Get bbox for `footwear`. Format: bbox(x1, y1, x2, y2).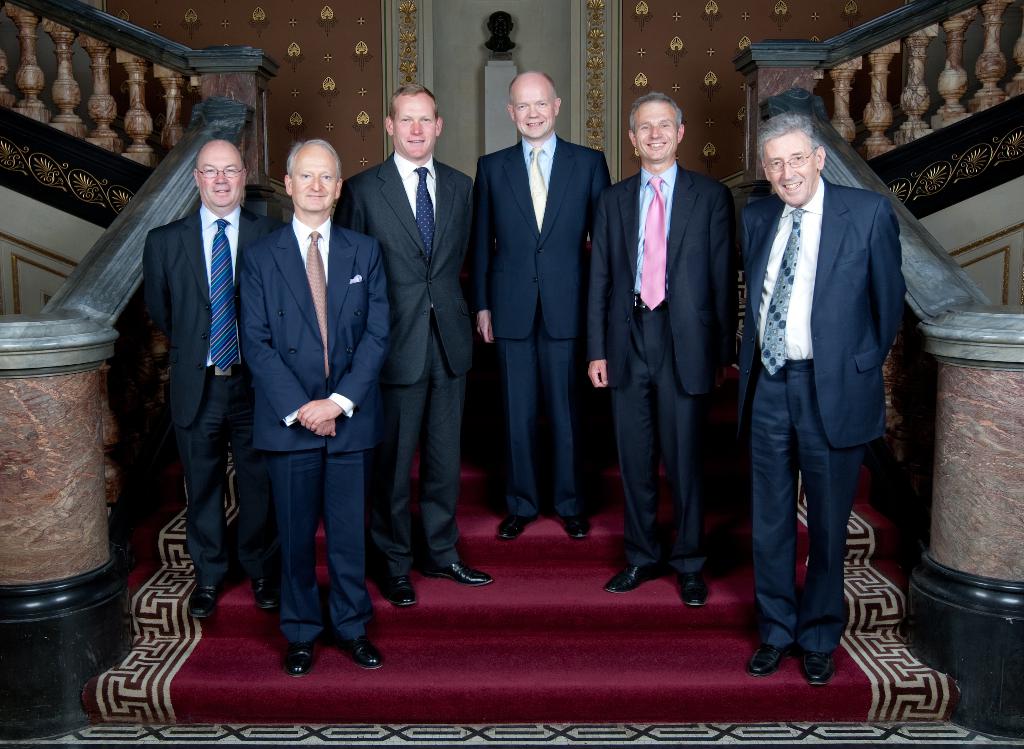
bbox(676, 564, 712, 608).
